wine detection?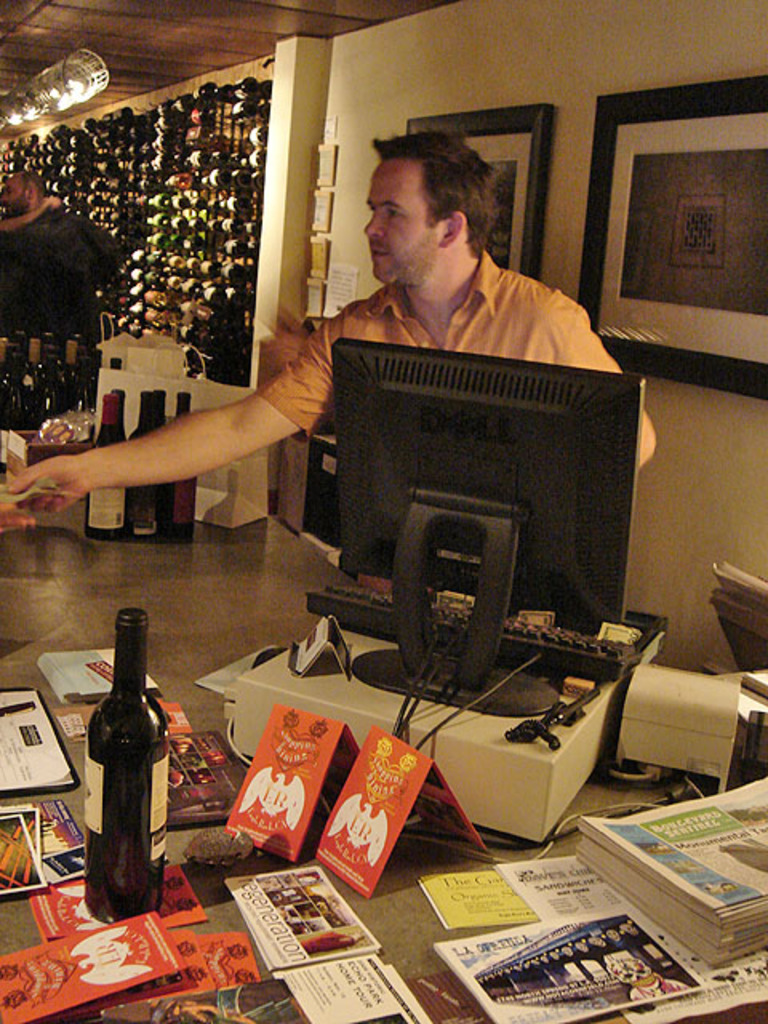
(114, 390, 128, 440)
